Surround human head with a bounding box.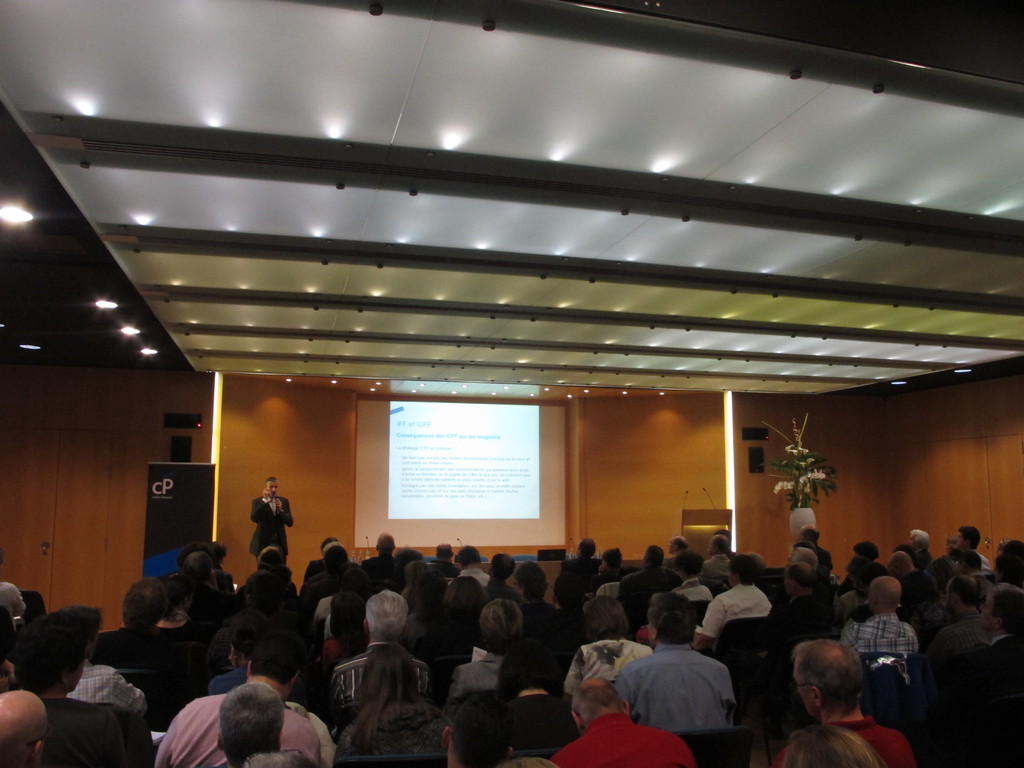
(left=783, top=653, right=878, bottom=735).
